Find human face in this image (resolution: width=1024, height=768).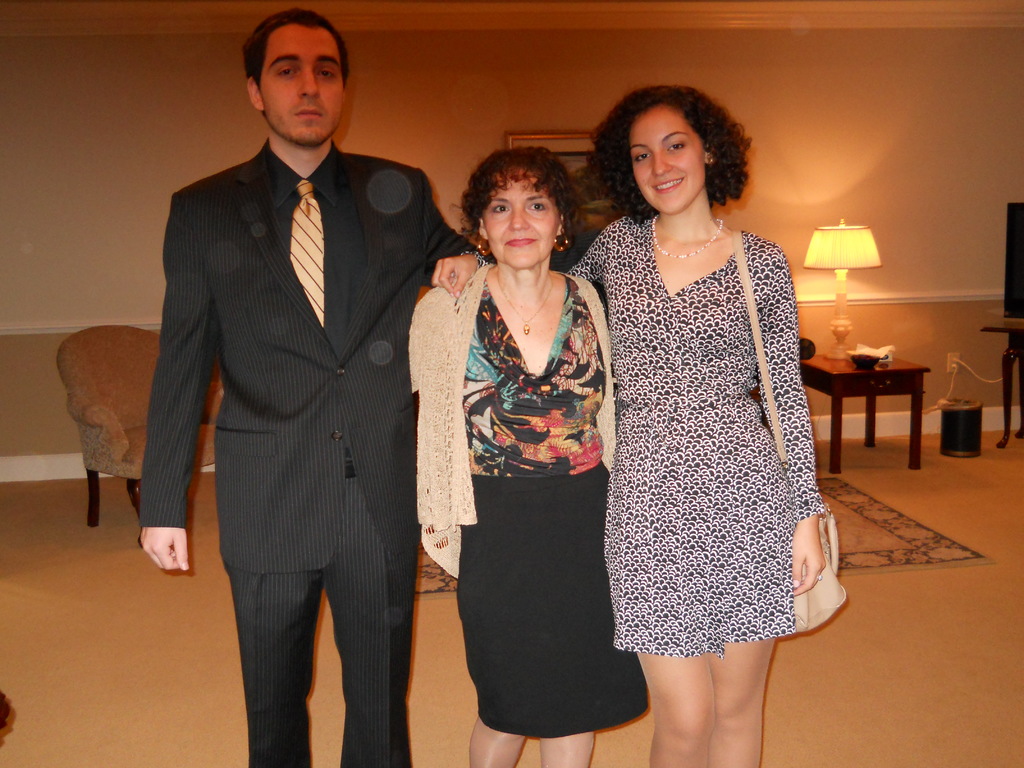
{"x1": 259, "y1": 24, "x2": 342, "y2": 145}.
